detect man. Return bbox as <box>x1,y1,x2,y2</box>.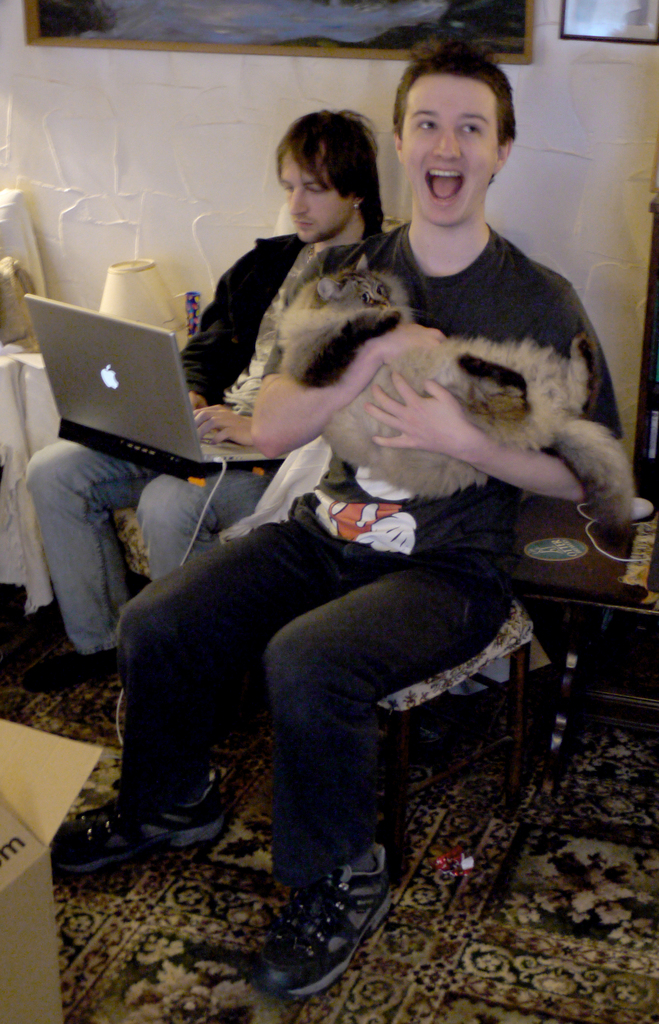
<box>40,113,368,699</box>.
